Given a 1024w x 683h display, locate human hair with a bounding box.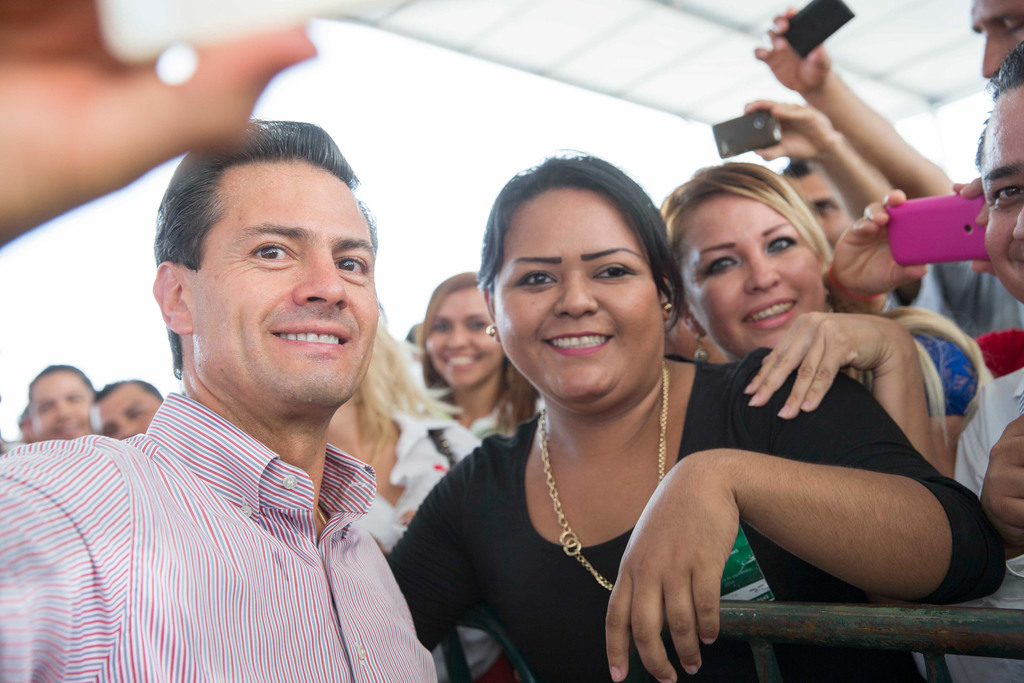
Located: Rect(660, 152, 841, 361).
